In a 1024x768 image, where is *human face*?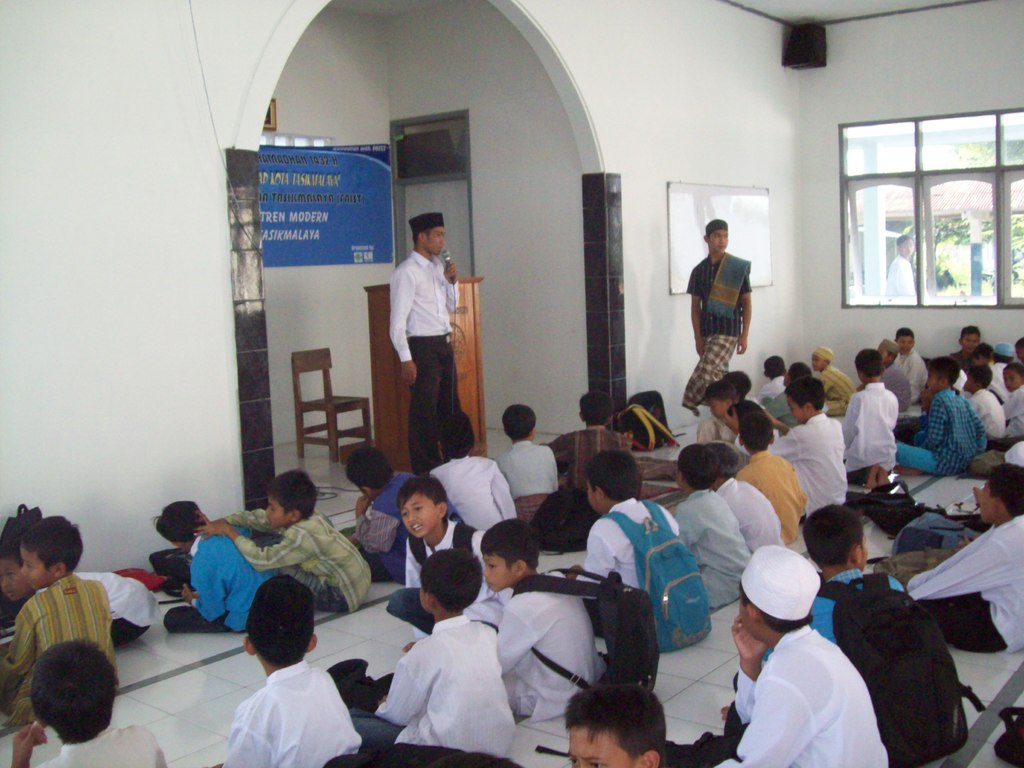
x1=874 y1=343 x2=888 y2=360.
